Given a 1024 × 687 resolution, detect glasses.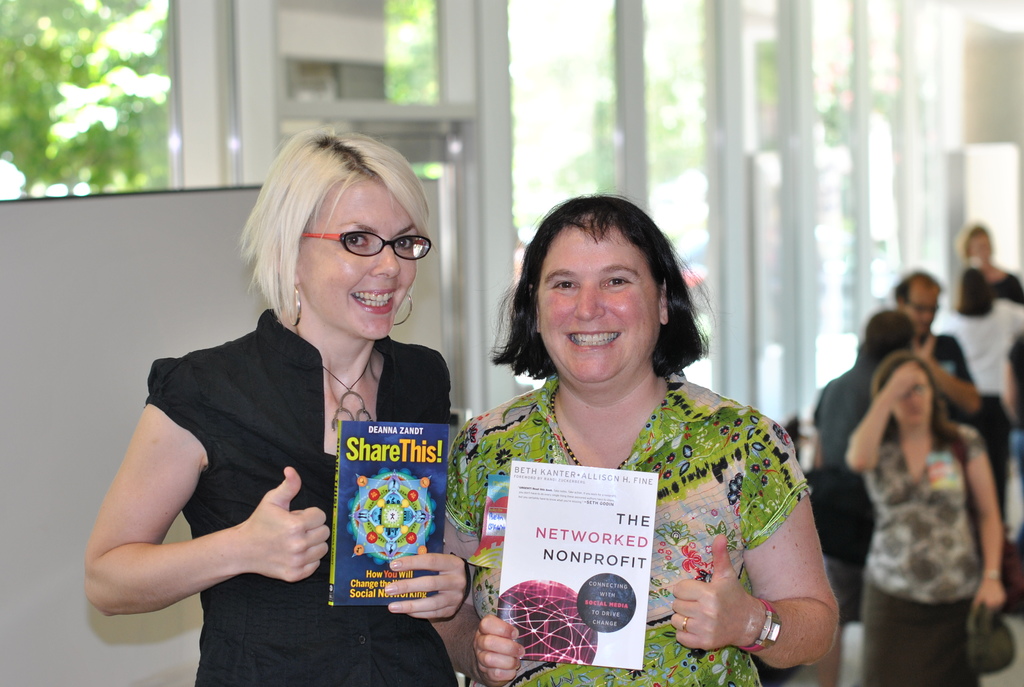
<region>907, 303, 940, 312</region>.
